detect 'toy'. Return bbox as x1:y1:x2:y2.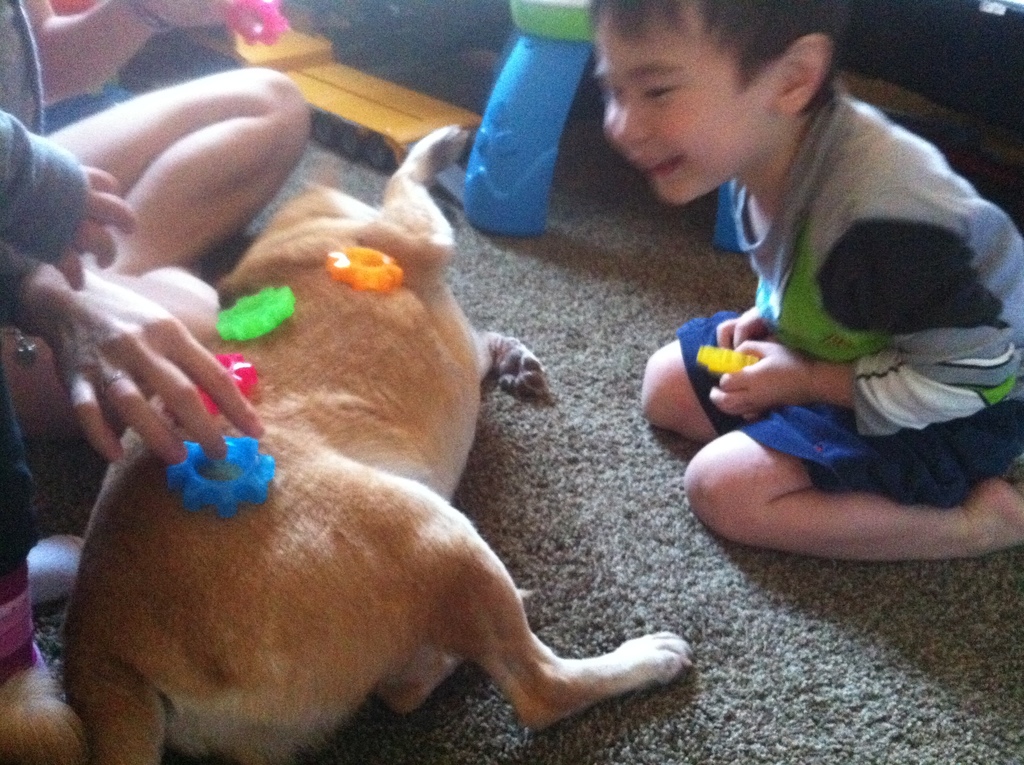
164:353:257:424.
